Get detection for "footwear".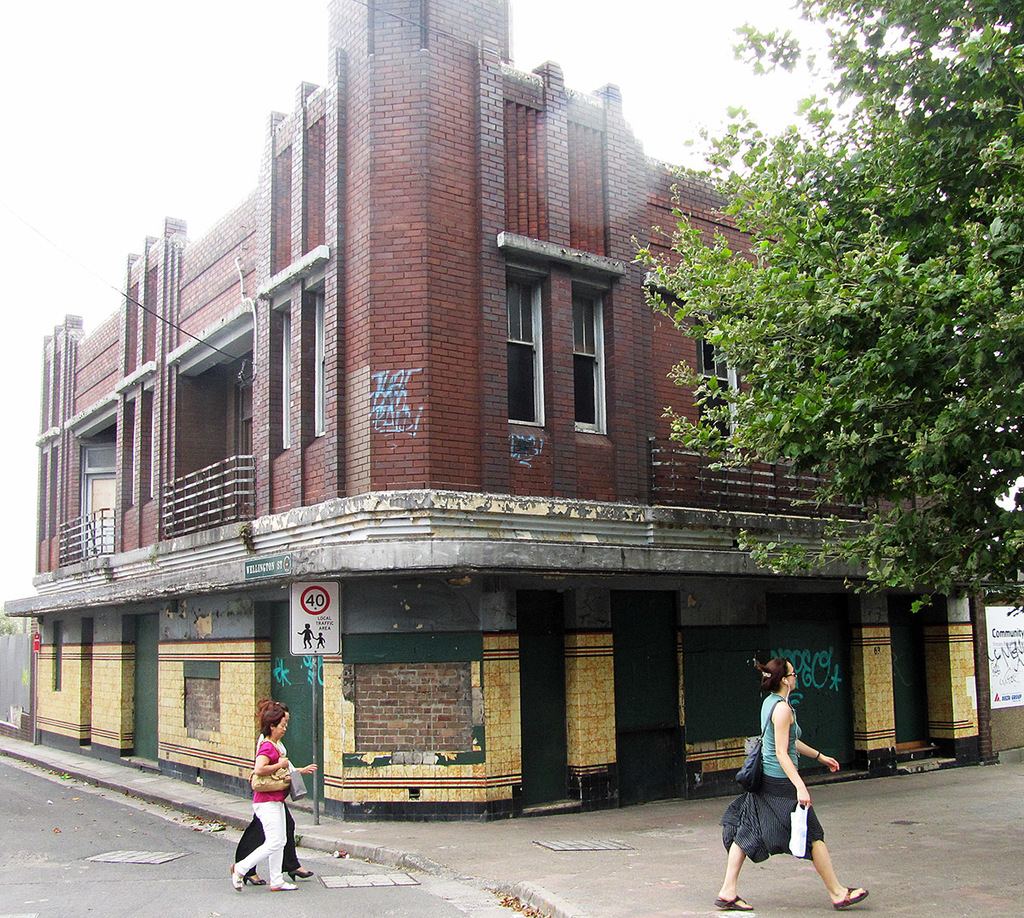
Detection: (225,862,241,892).
